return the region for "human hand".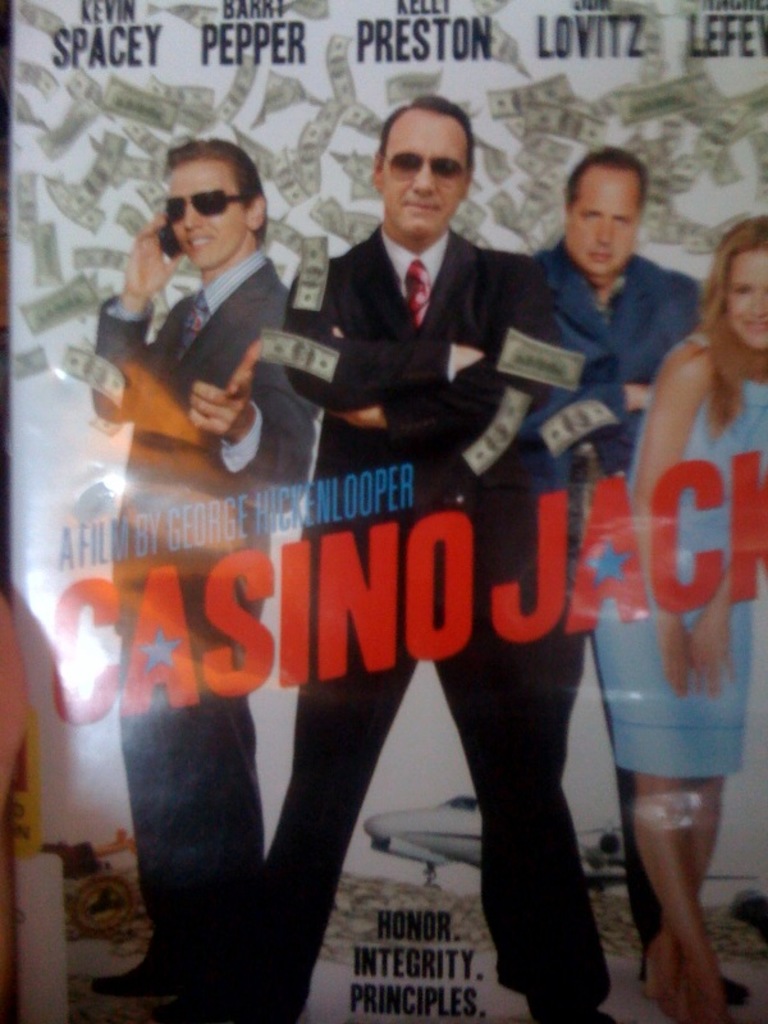
<region>123, 211, 188, 302</region>.
